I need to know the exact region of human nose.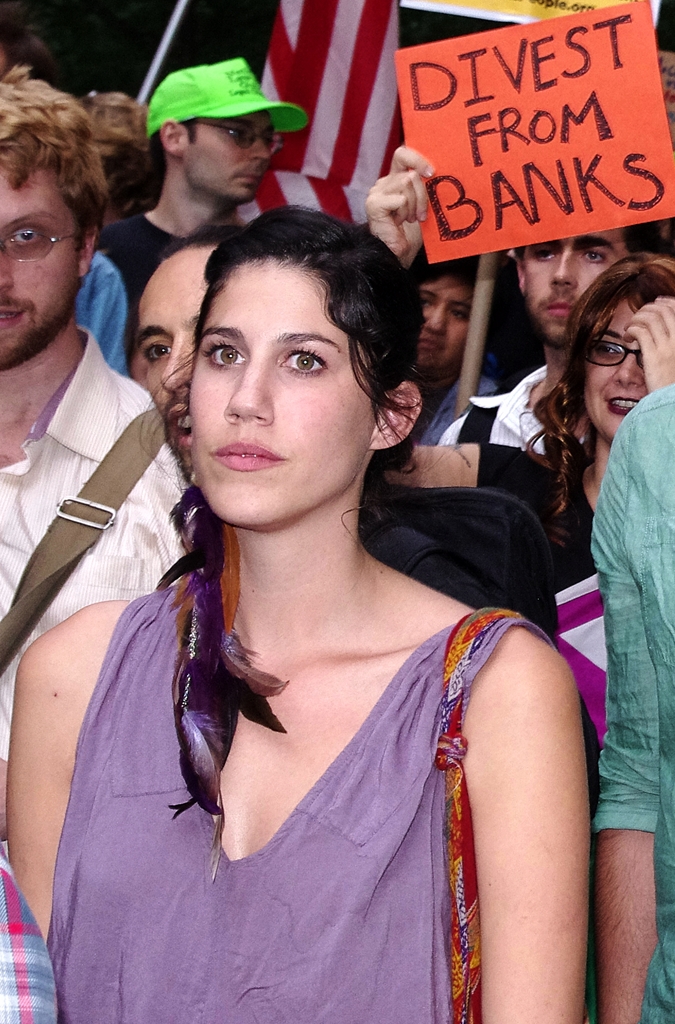
Region: <bbox>166, 340, 198, 392</bbox>.
